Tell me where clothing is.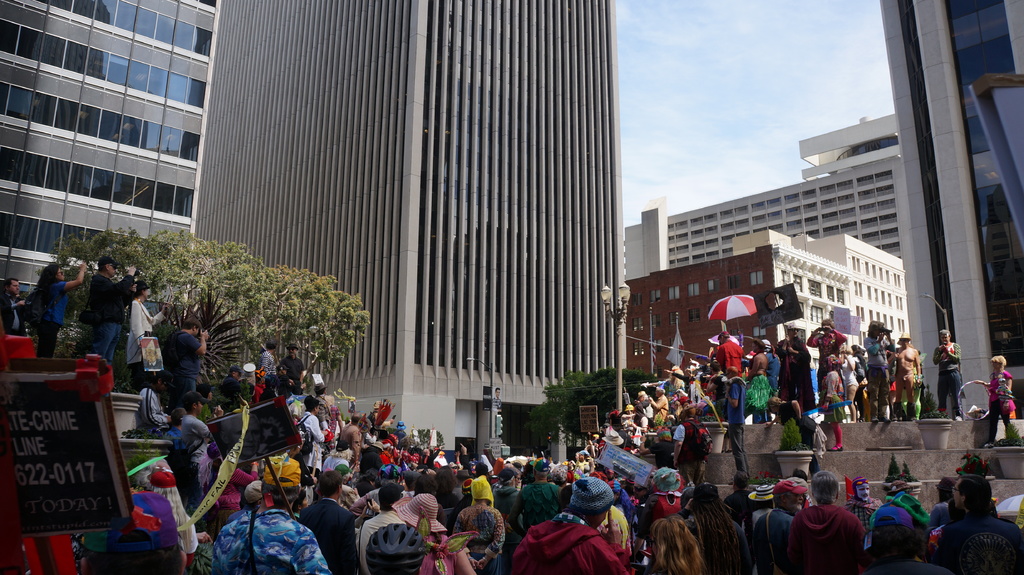
clothing is at rect(451, 508, 508, 571).
